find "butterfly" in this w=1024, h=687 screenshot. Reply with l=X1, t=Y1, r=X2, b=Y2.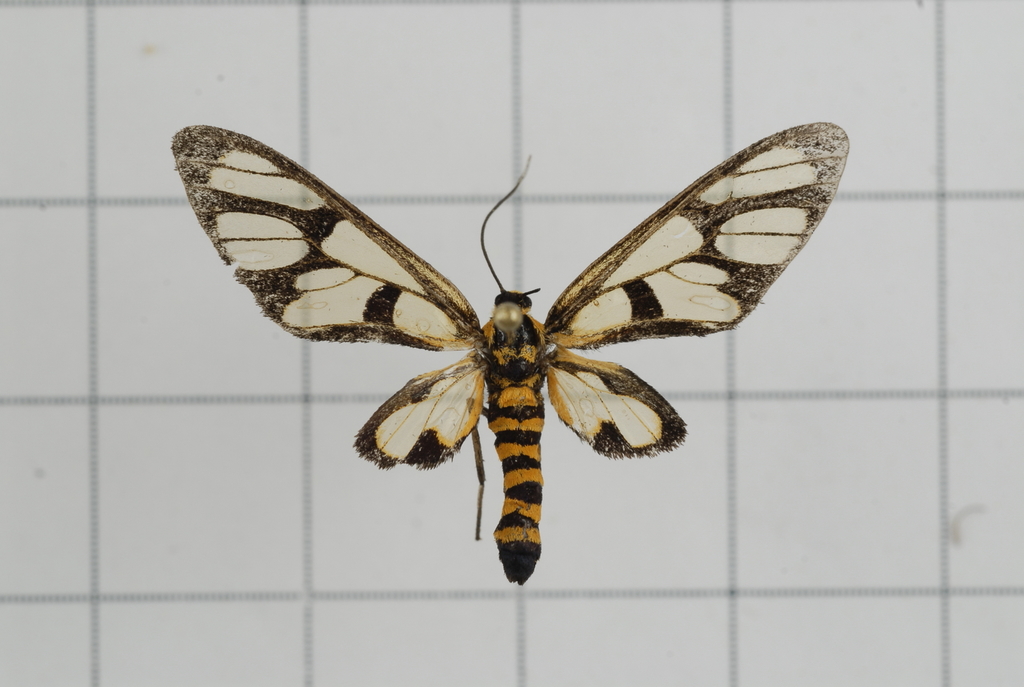
l=152, t=122, r=870, b=583.
